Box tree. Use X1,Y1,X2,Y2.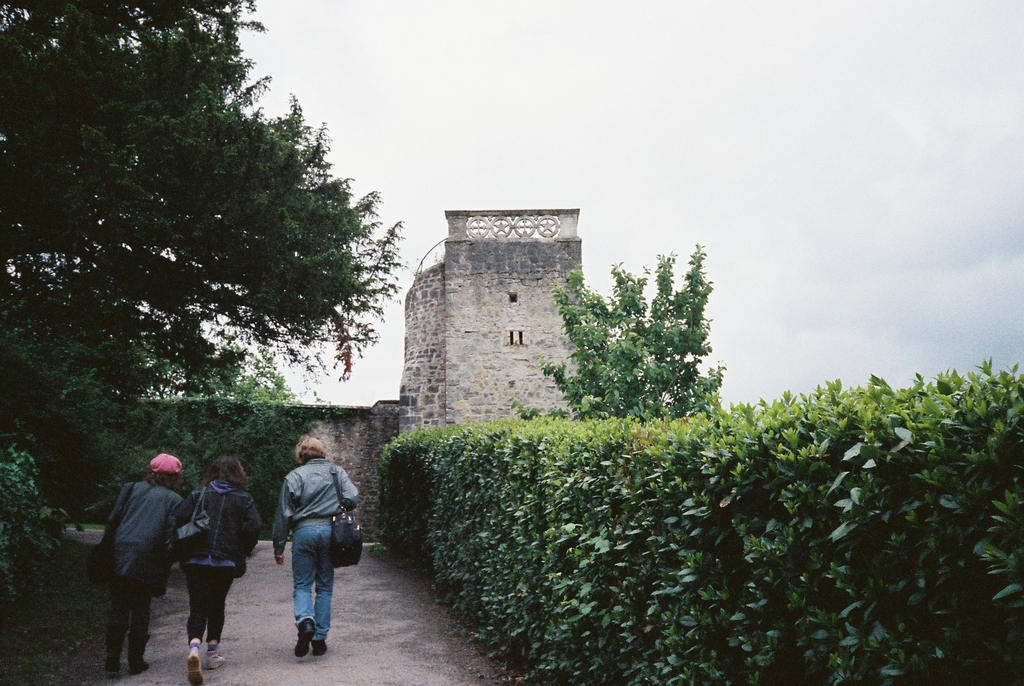
0,0,404,616.
